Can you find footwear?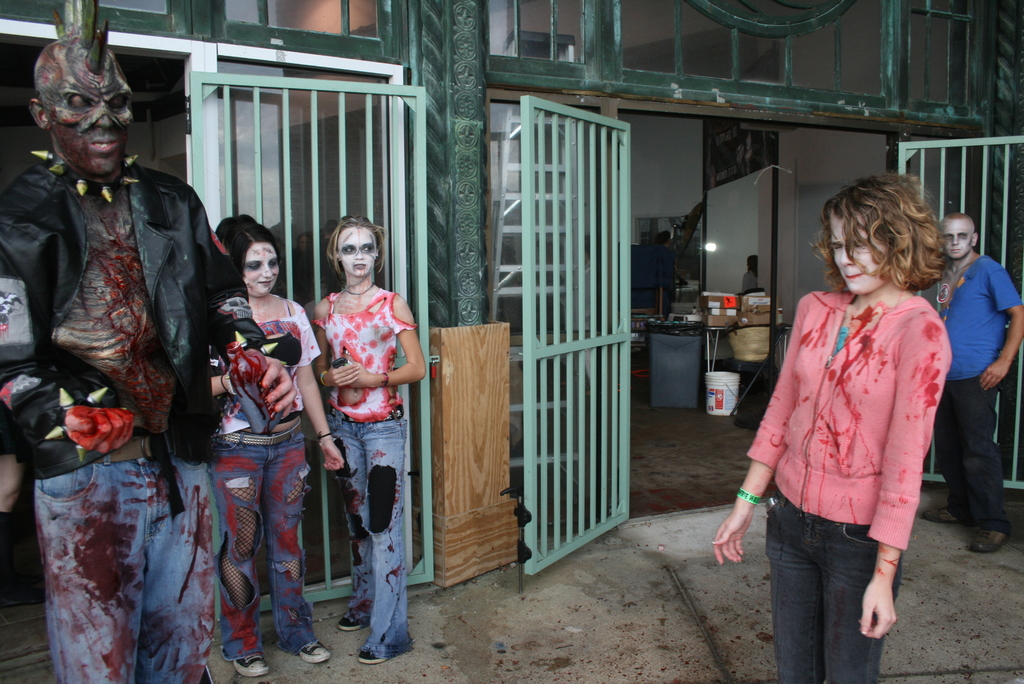
Yes, bounding box: select_region(233, 660, 271, 678).
